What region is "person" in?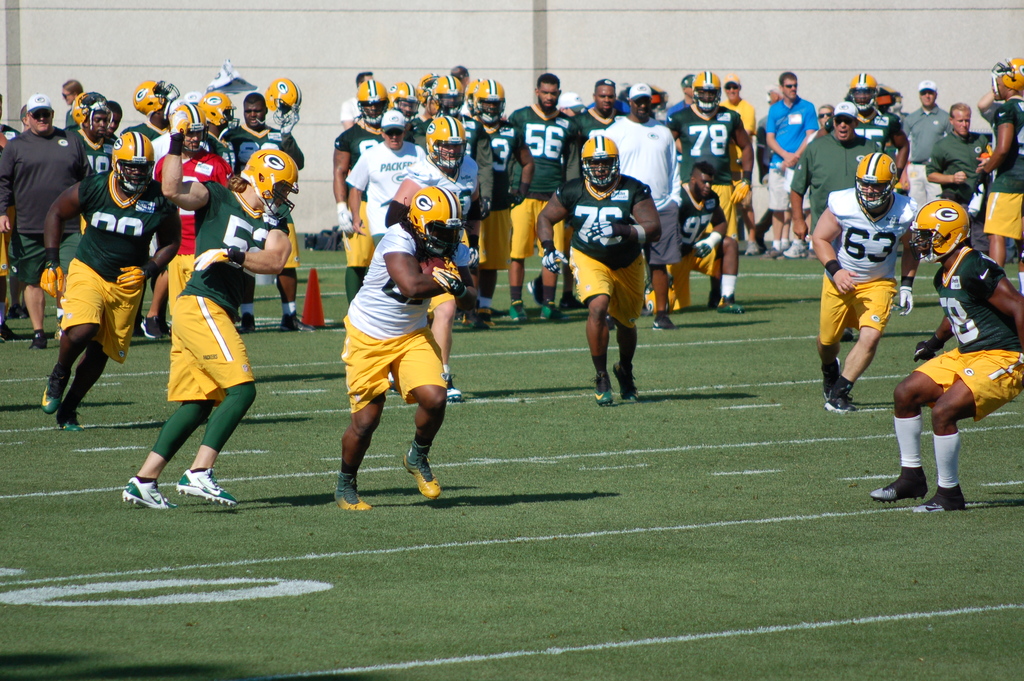
bbox=[763, 71, 822, 258].
